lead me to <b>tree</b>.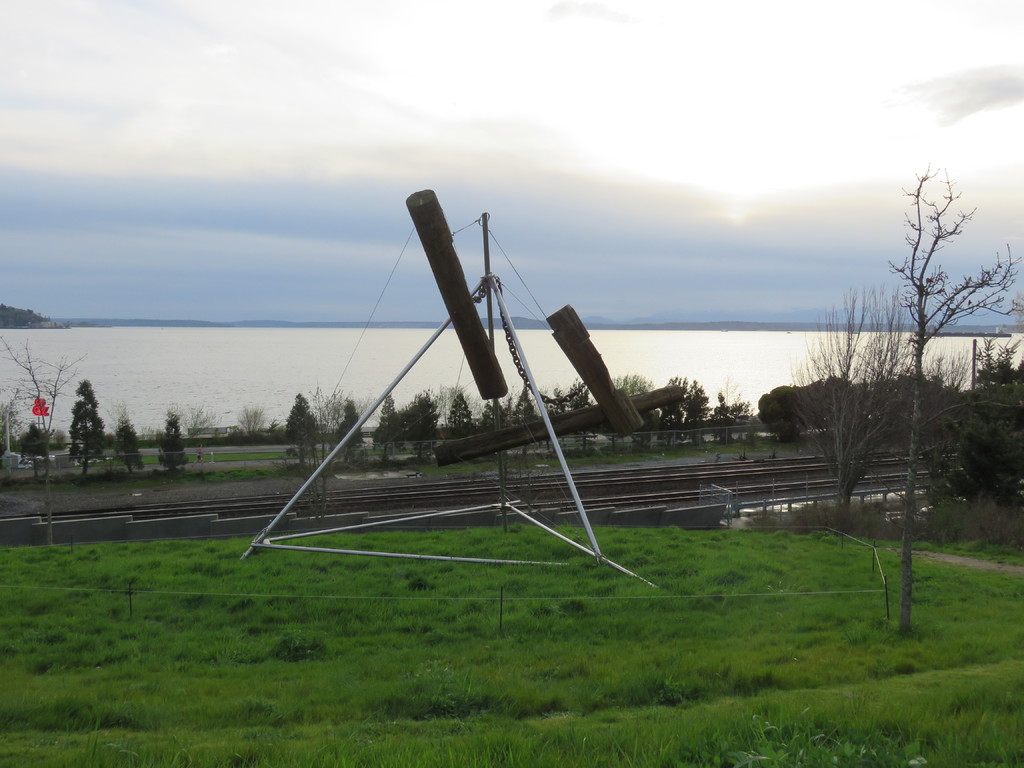
Lead to (445,382,477,442).
